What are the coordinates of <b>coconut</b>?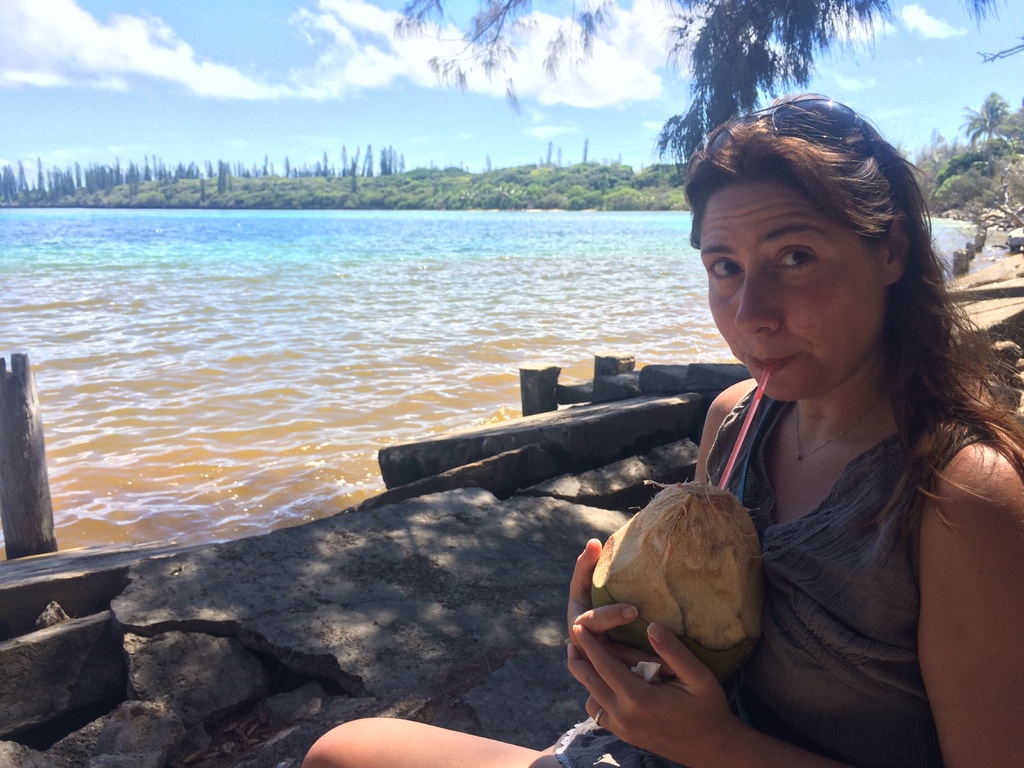
bbox(588, 478, 762, 684).
